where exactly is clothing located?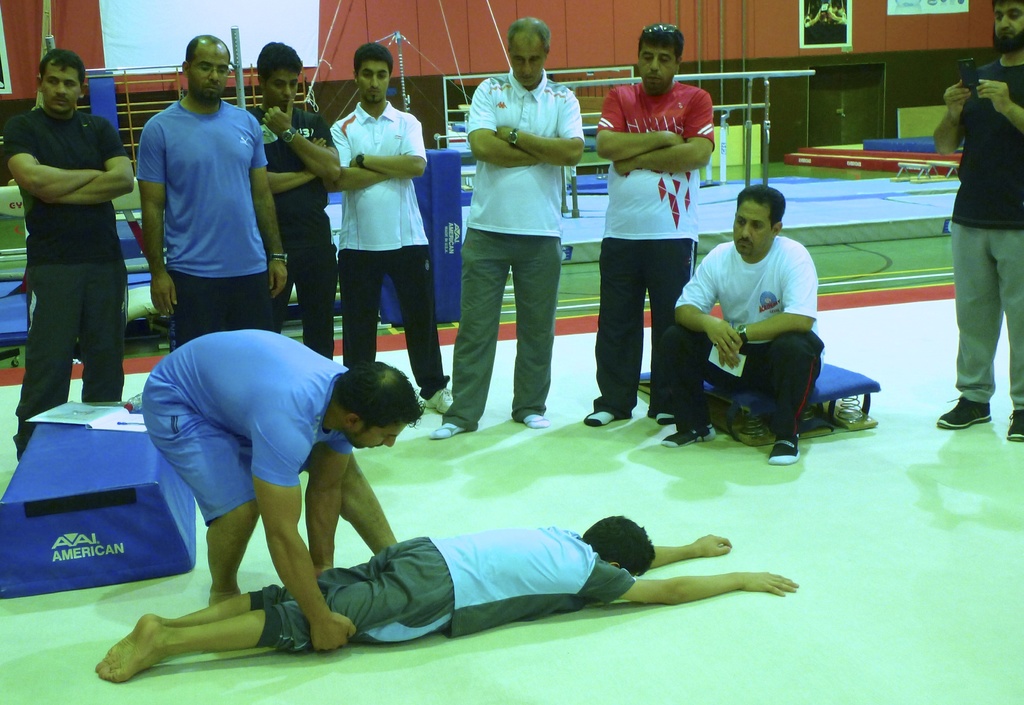
Its bounding box is region(330, 97, 451, 402).
